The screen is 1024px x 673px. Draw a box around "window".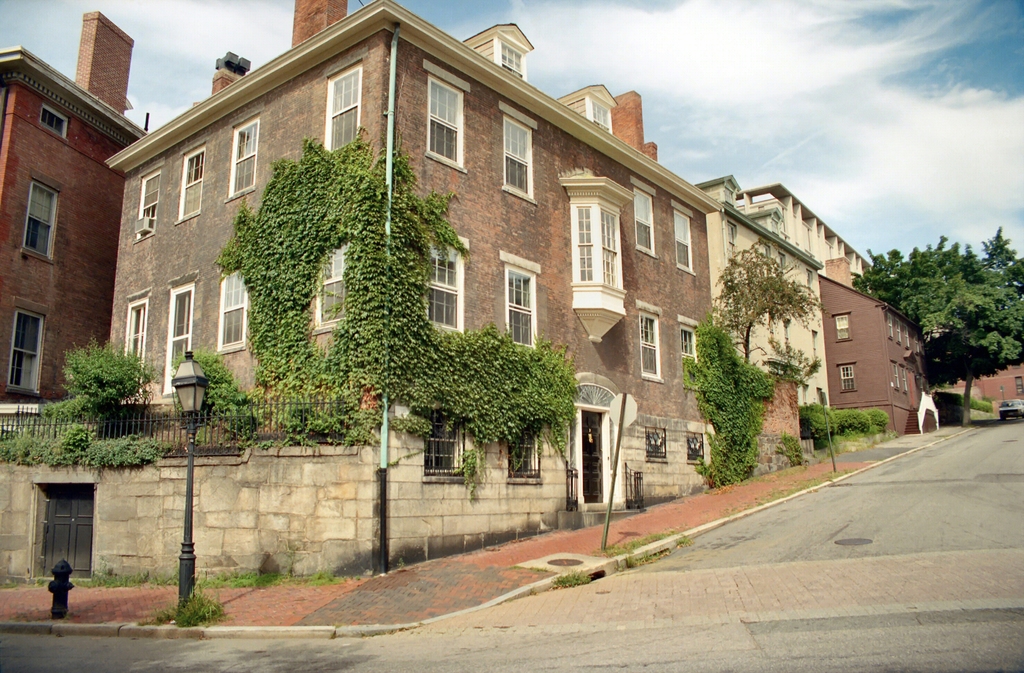
l=220, t=270, r=242, b=349.
